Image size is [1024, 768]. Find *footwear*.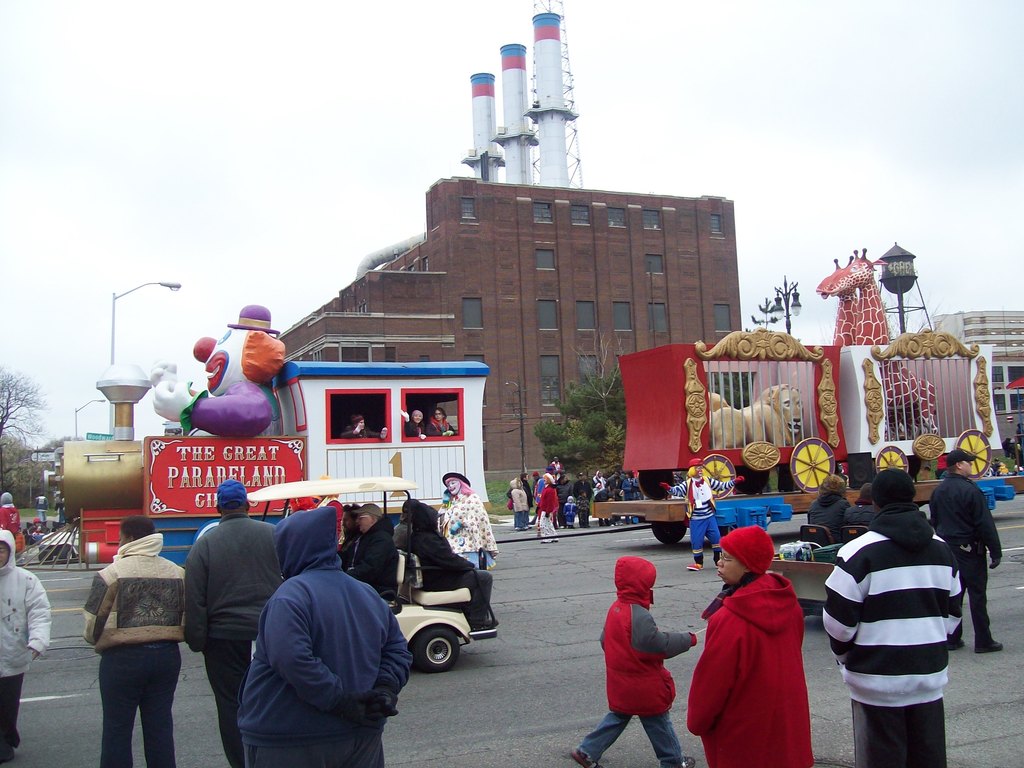
<bbox>688, 558, 703, 573</bbox>.
